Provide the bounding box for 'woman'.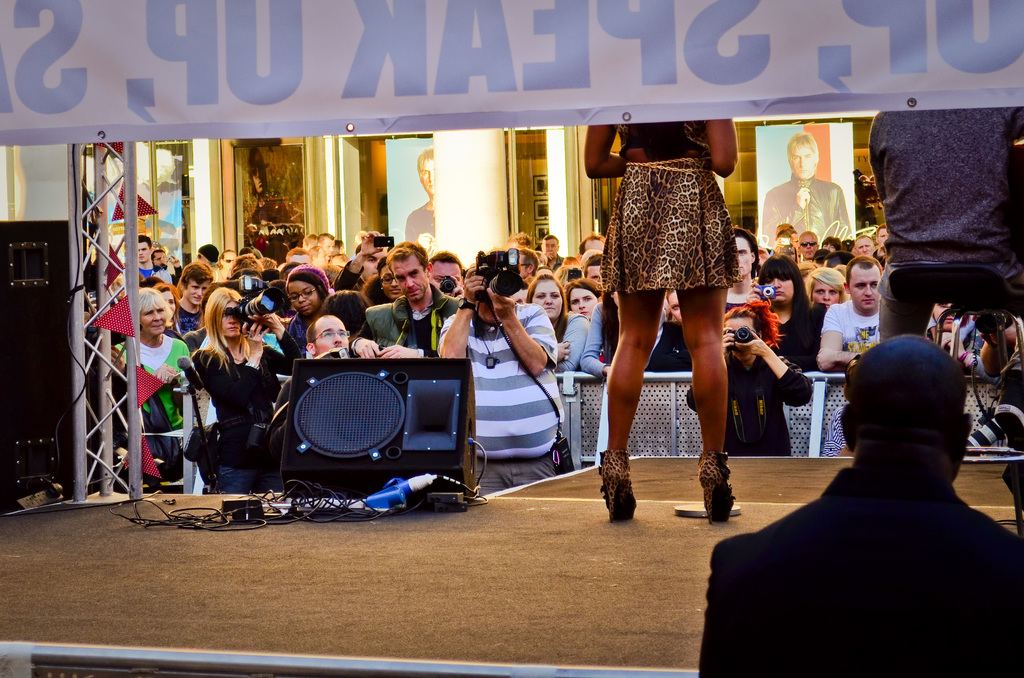
select_region(526, 276, 590, 377).
